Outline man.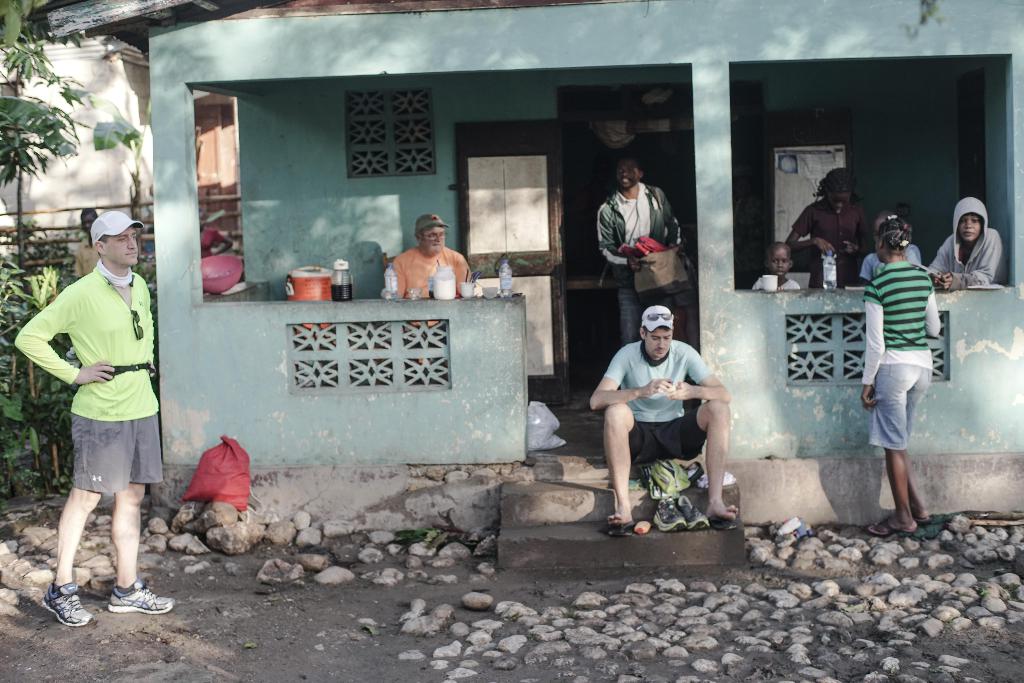
Outline: (left=394, top=215, right=474, bottom=295).
